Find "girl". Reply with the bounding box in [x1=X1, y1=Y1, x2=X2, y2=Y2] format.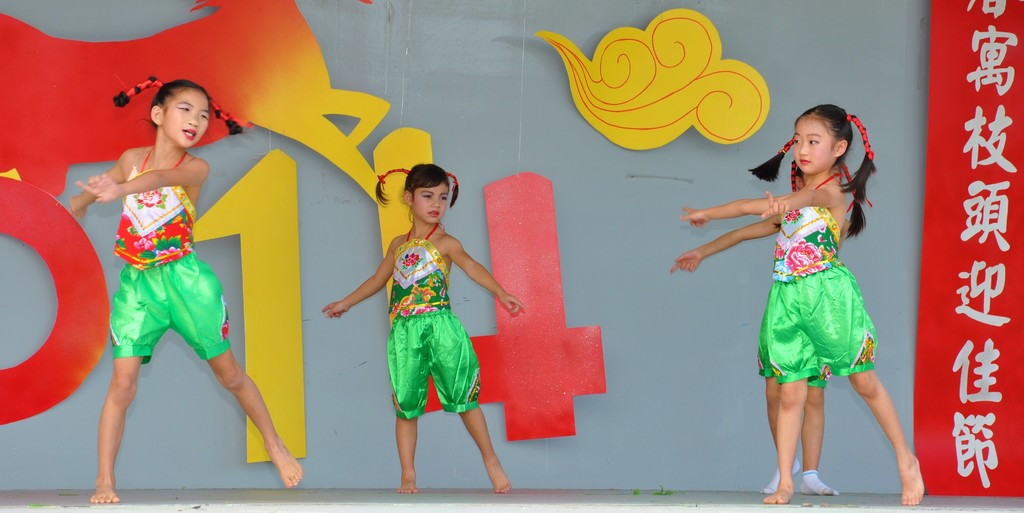
[x1=322, y1=162, x2=528, y2=494].
